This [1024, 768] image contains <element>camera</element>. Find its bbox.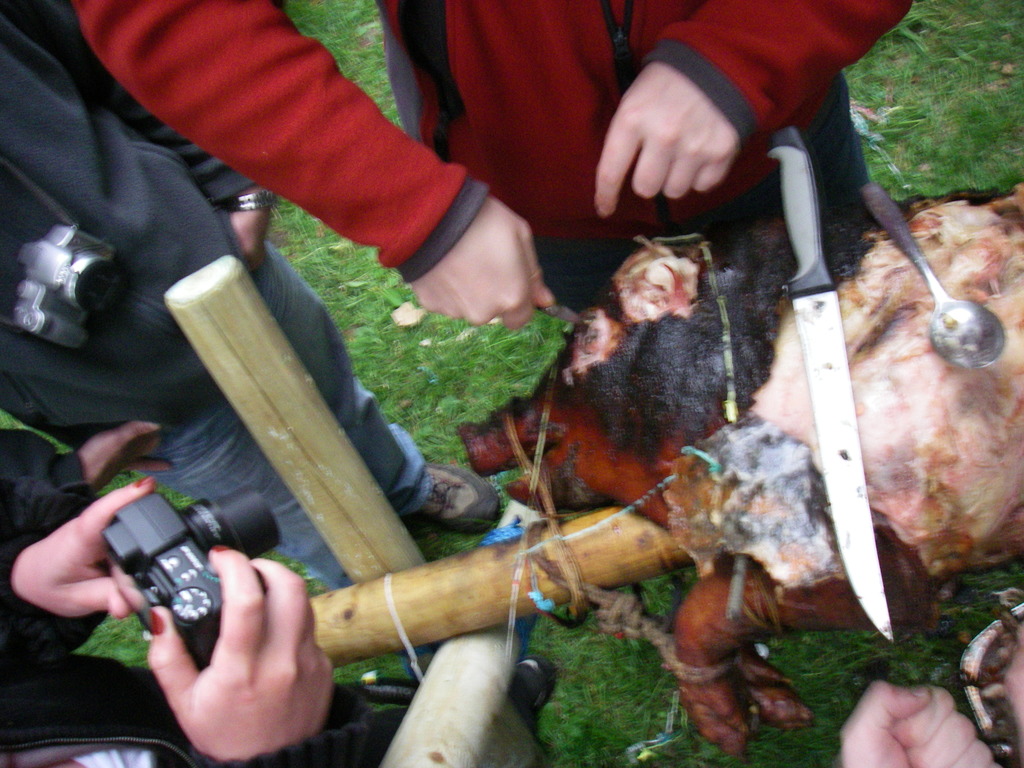
bbox(99, 482, 282, 687).
